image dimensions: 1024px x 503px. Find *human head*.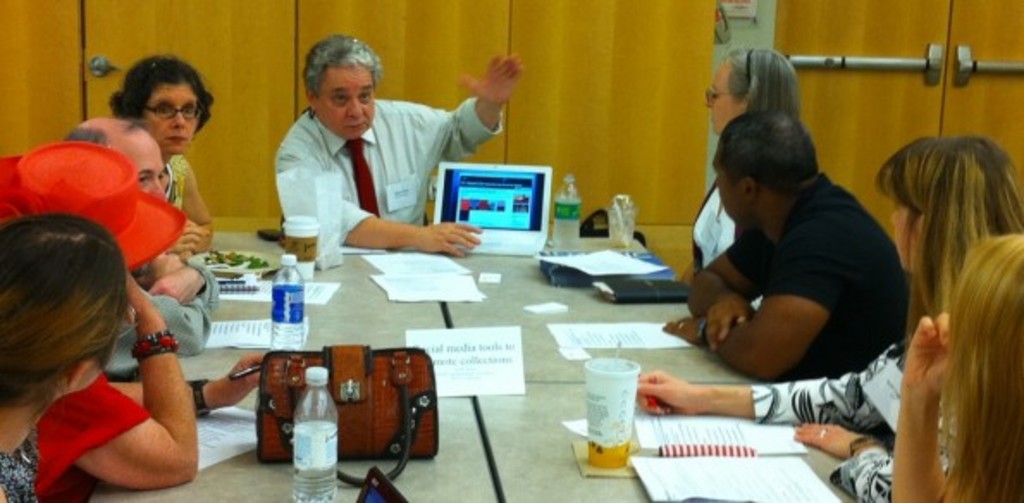
(x1=0, y1=207, x2=127, y2=410).
